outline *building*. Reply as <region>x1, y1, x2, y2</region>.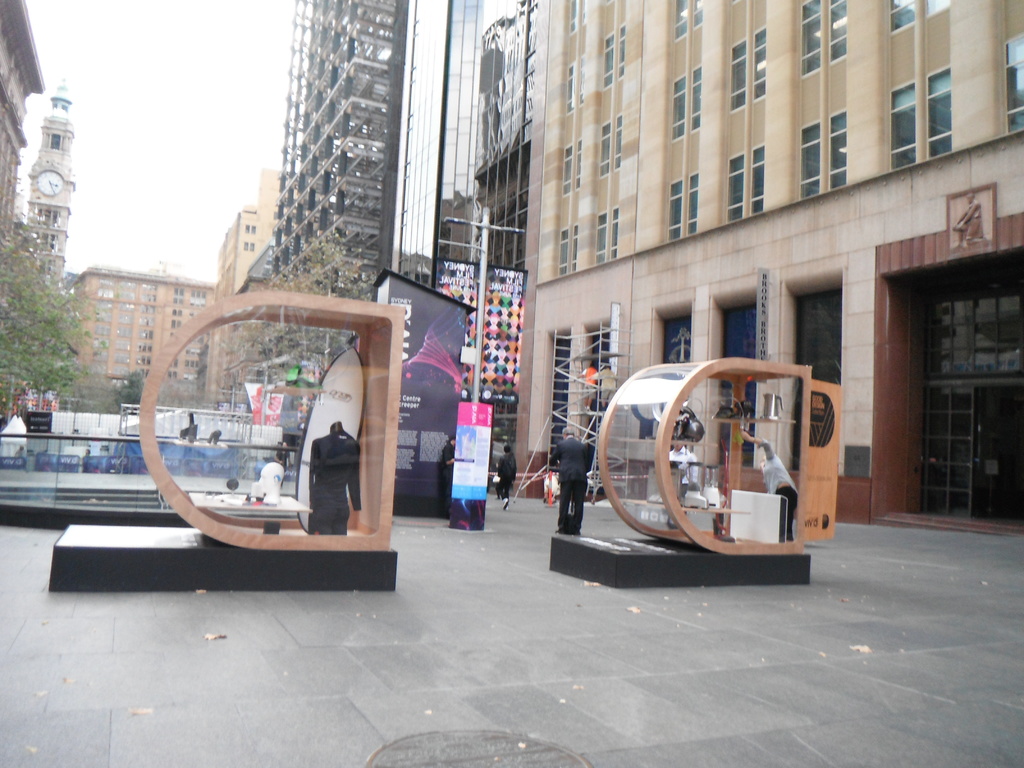
<region>260, 0, 474, 287</region>.
